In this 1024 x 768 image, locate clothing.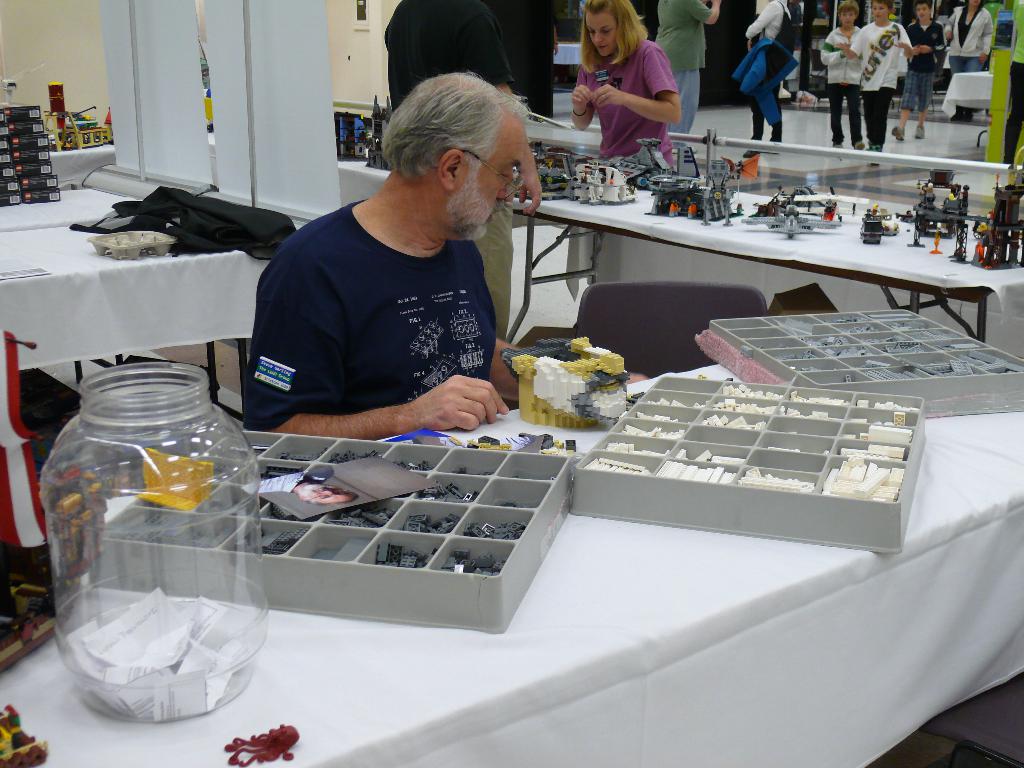
Bounding box: l=943, t=4, r=993, b=79.
